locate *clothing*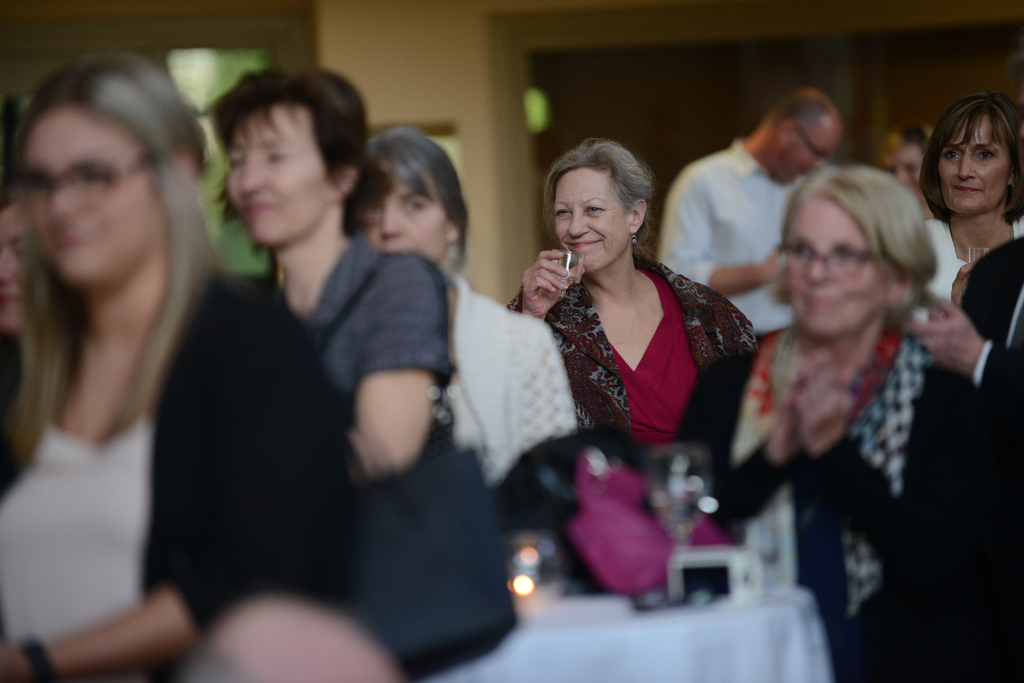
918, 229, 1023, 682
